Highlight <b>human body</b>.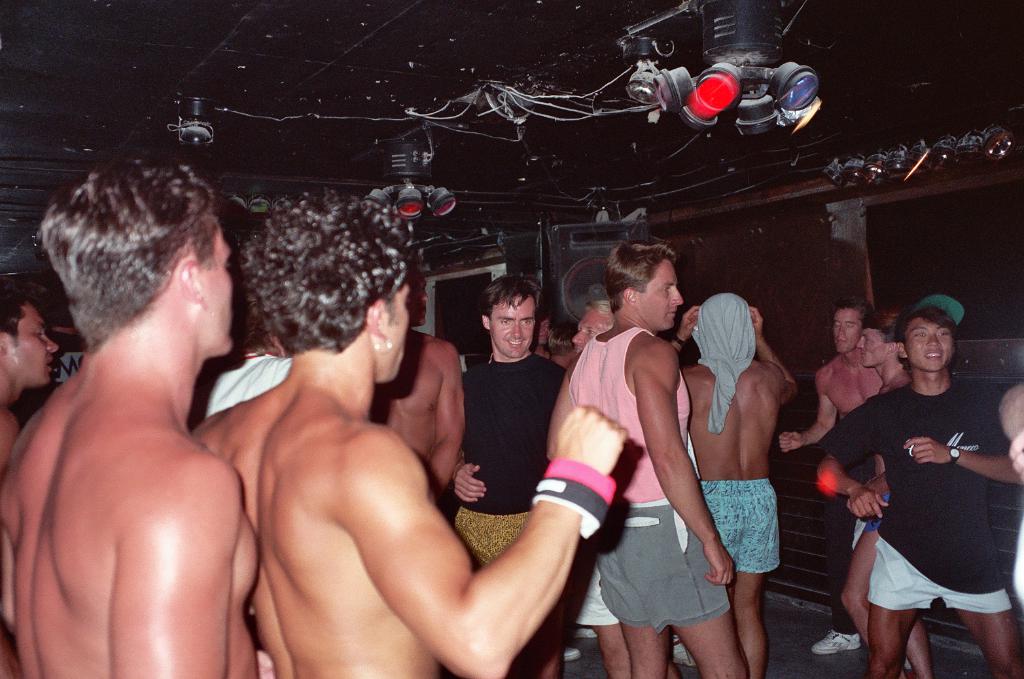
Highlighted region: bbox(822, 292, 1023, 678).
